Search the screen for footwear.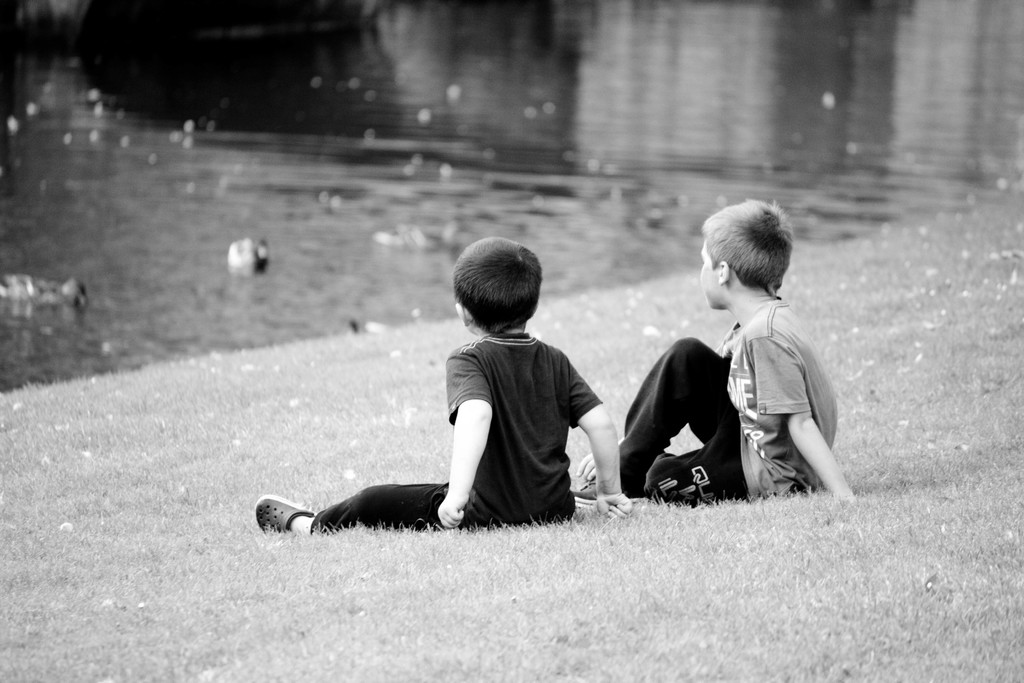
Found at (573,483,598,513).
